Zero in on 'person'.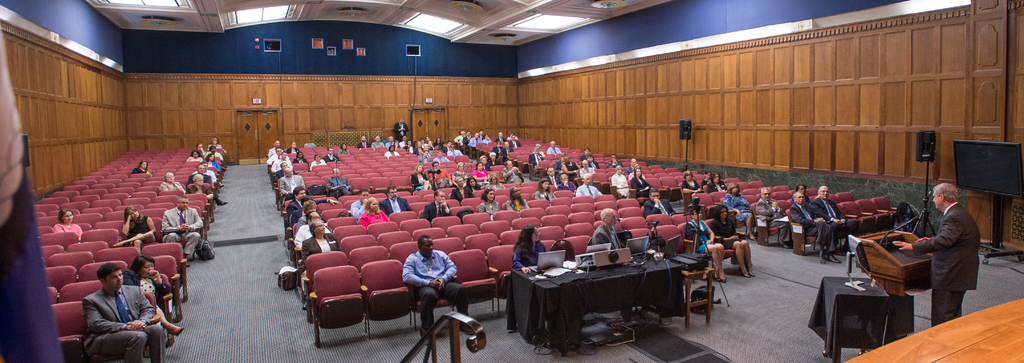
Zeroed in: x1=422, y1=188, x2=456, y2=218.
